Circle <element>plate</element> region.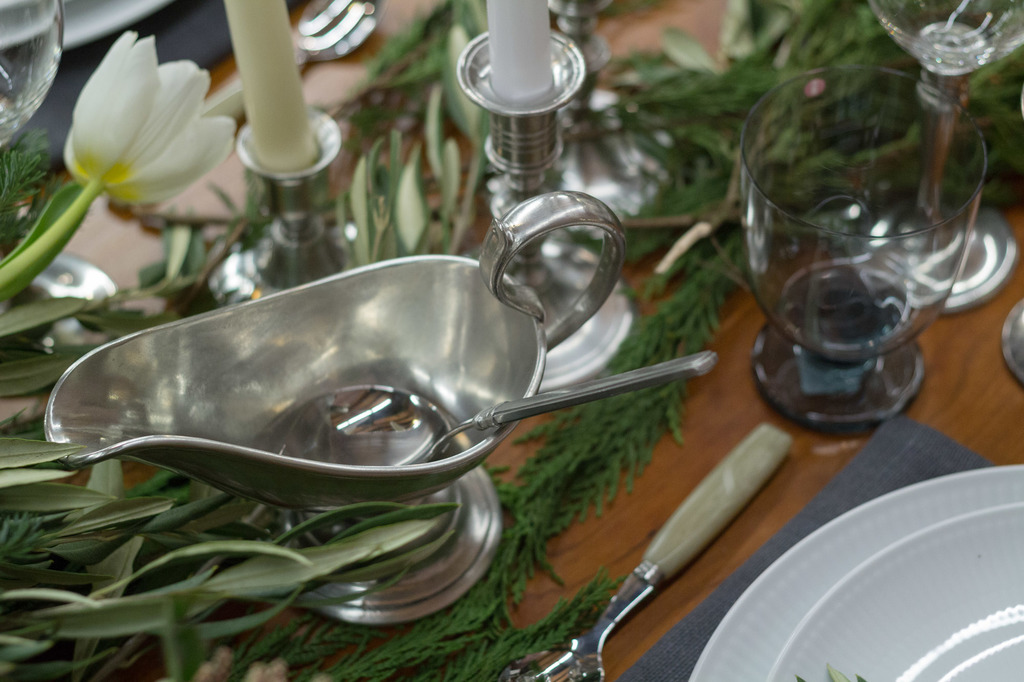
Region: l=768, t=505, r=1023, b=681.
